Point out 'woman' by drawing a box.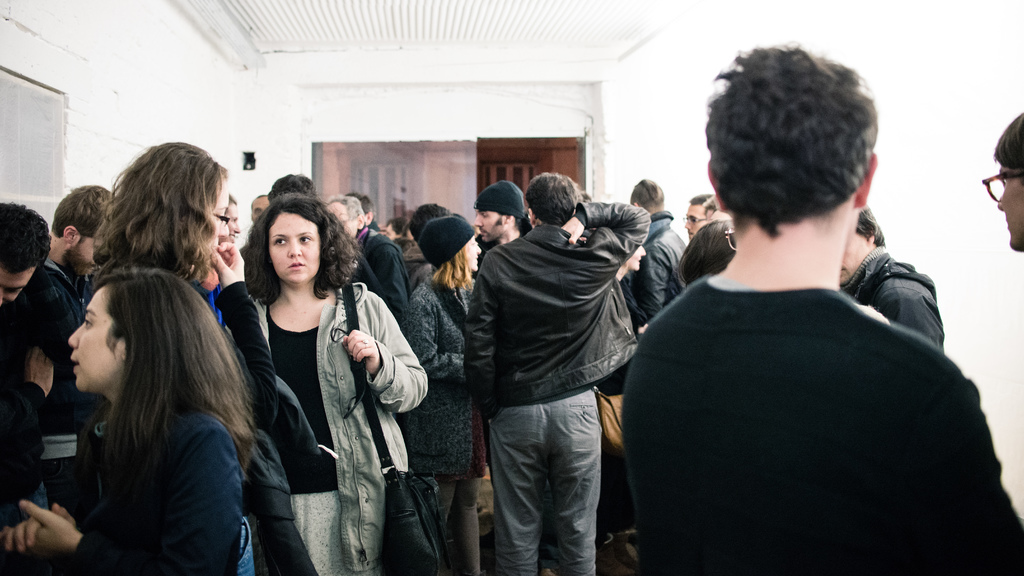
BBox(90, 139, 321, 575).
